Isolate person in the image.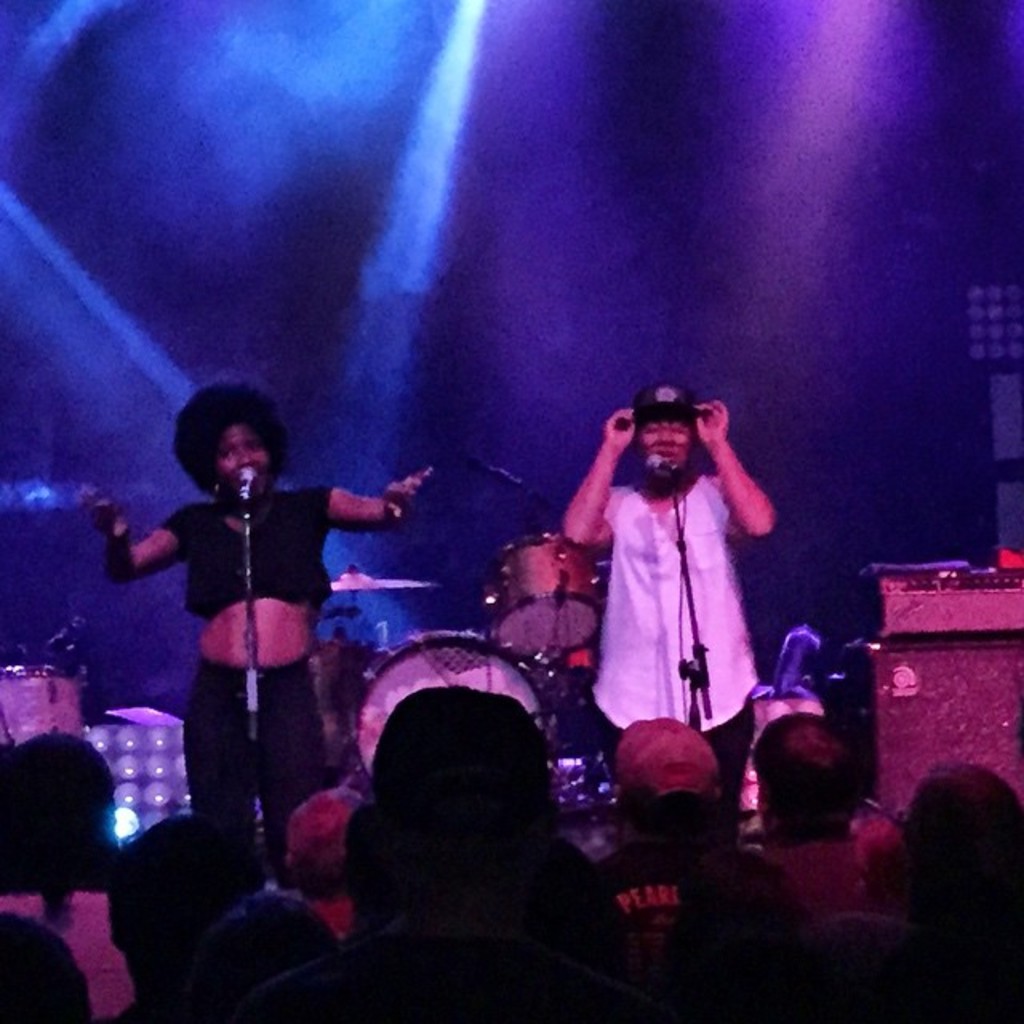
Isolated region: select_region(75, 376, 432, 893).
